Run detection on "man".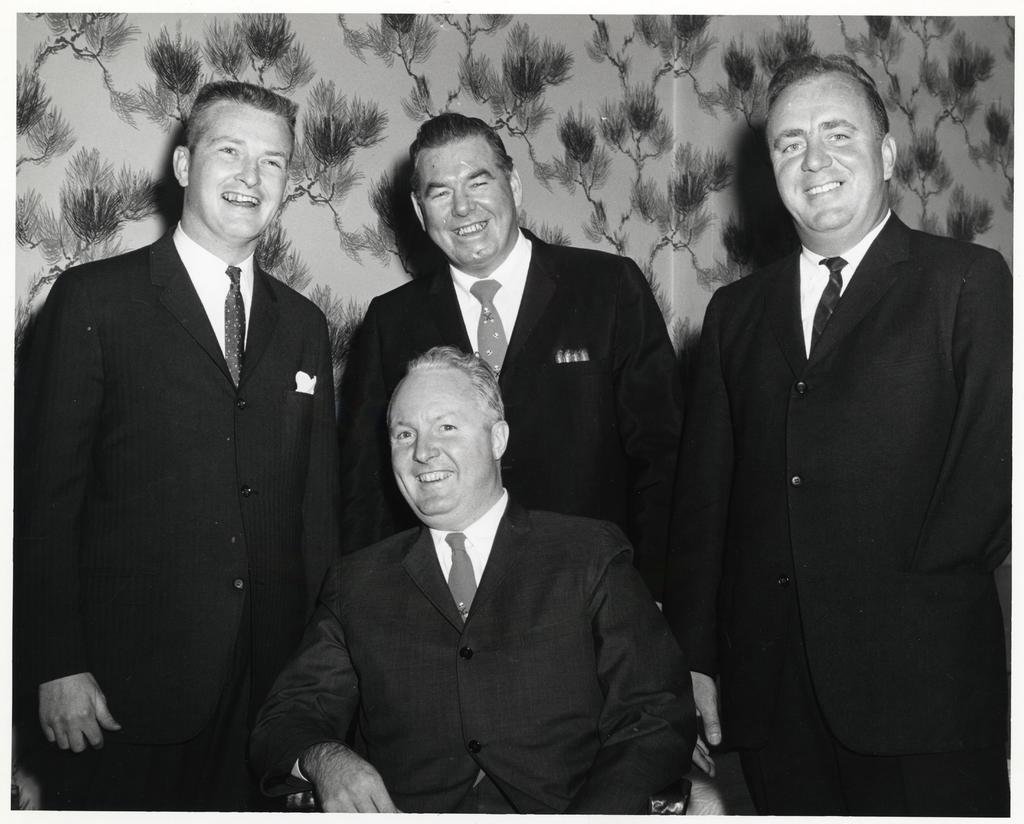
Result: bbox=(1, 81, 348, 823).
